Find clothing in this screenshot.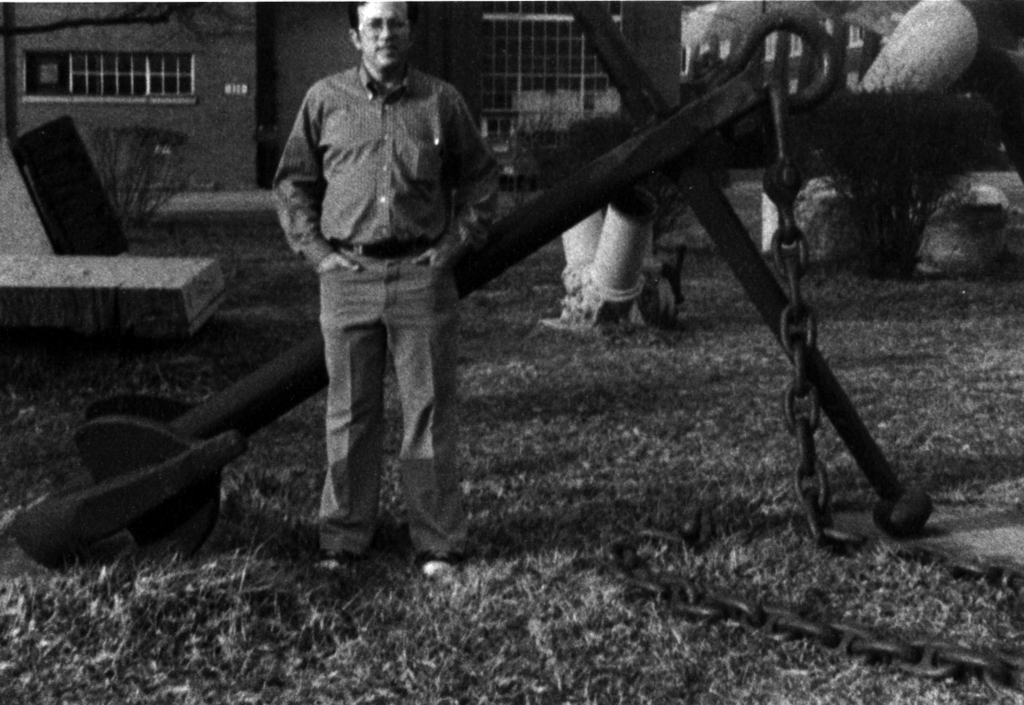
The bounding box for clothing is [x1=265, y1=0, x2=518, y2=505].
